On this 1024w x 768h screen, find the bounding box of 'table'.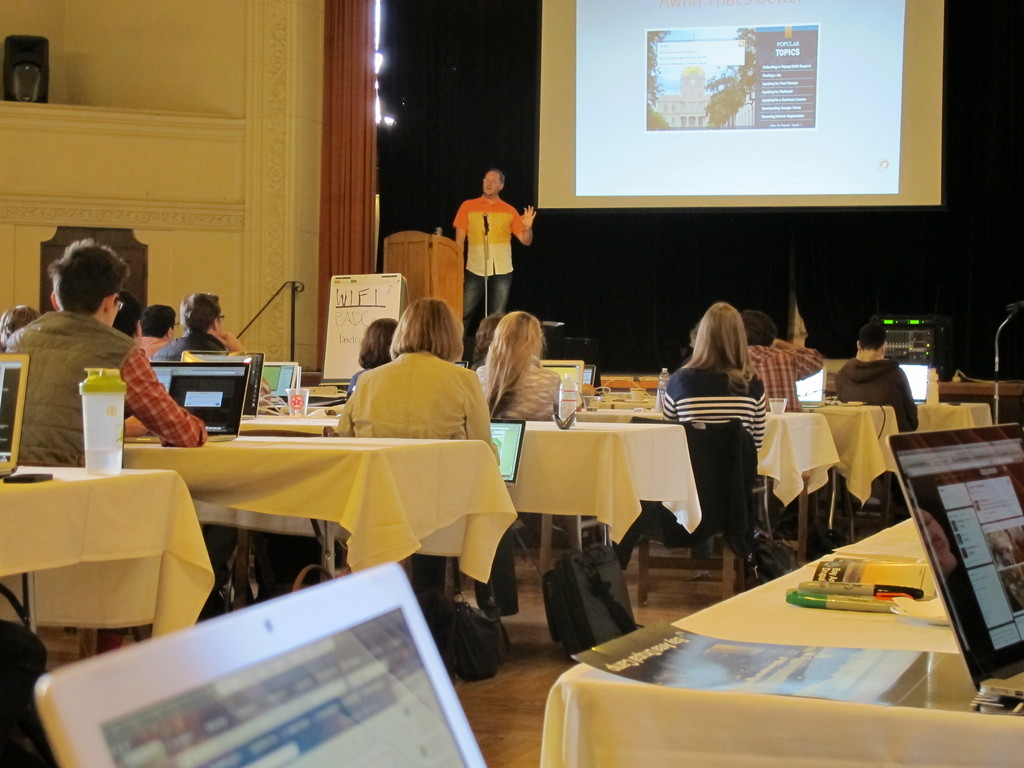
Bounding box: bbox=[0, 465, 213, 644].
